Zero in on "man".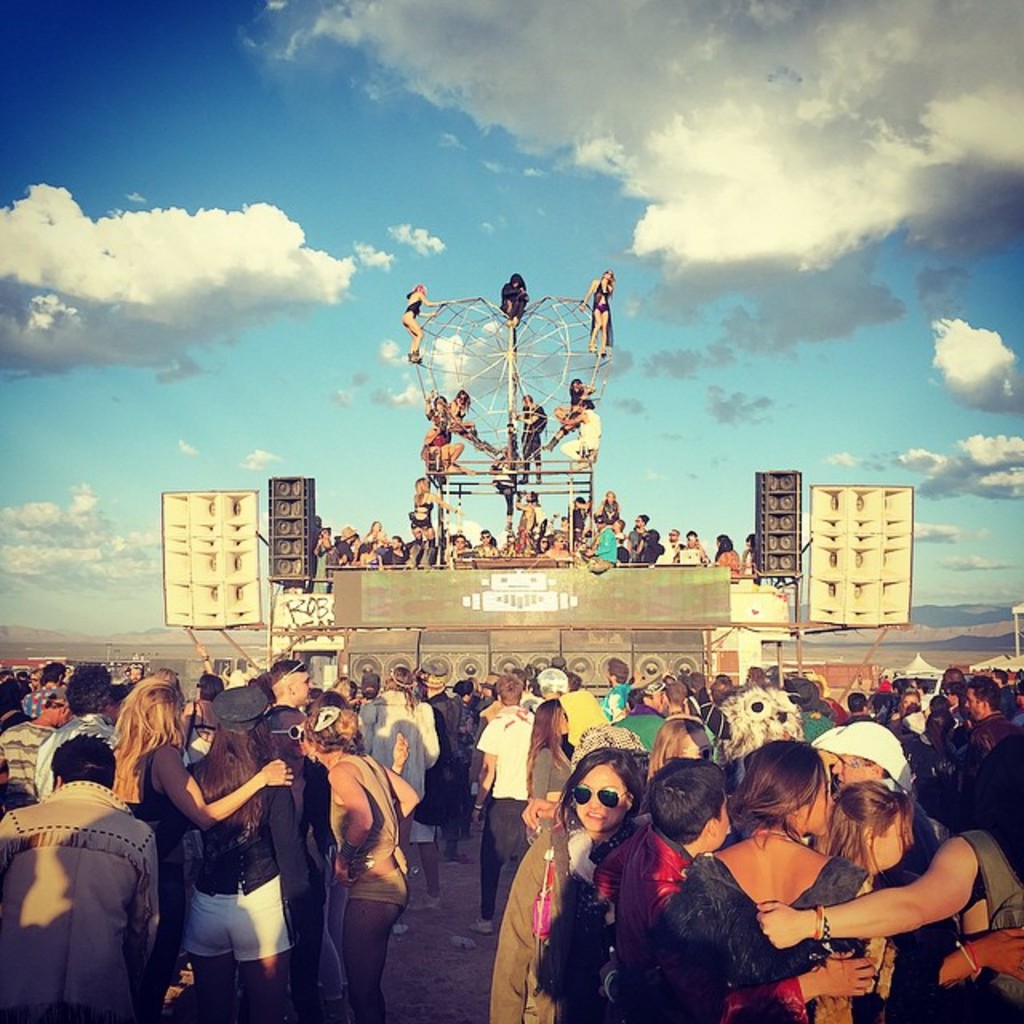
Zeroed in: (x1=472, y1=526, x2=501, y2=563).
